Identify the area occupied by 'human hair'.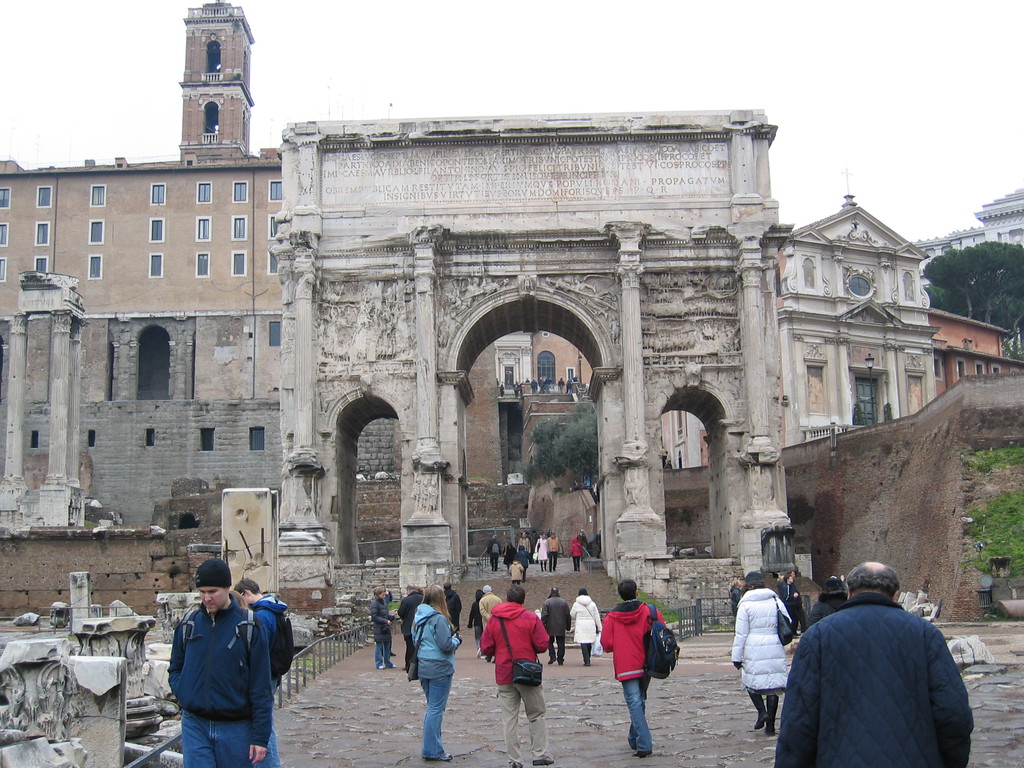
Area: 619 580 640 601.
